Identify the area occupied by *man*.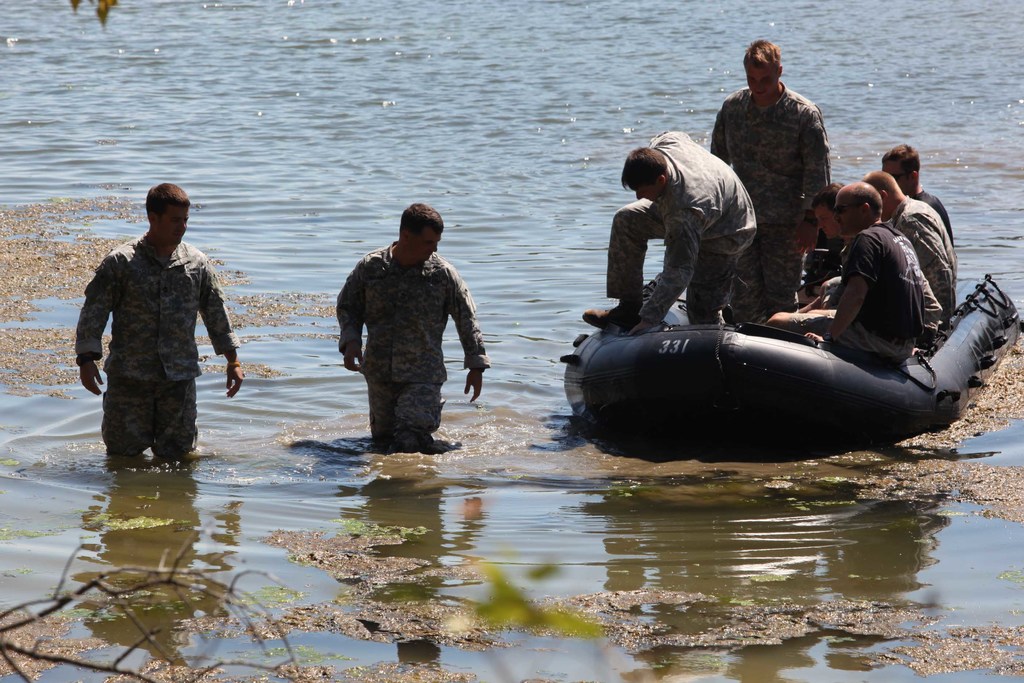
Area: (798,177,945,348).
